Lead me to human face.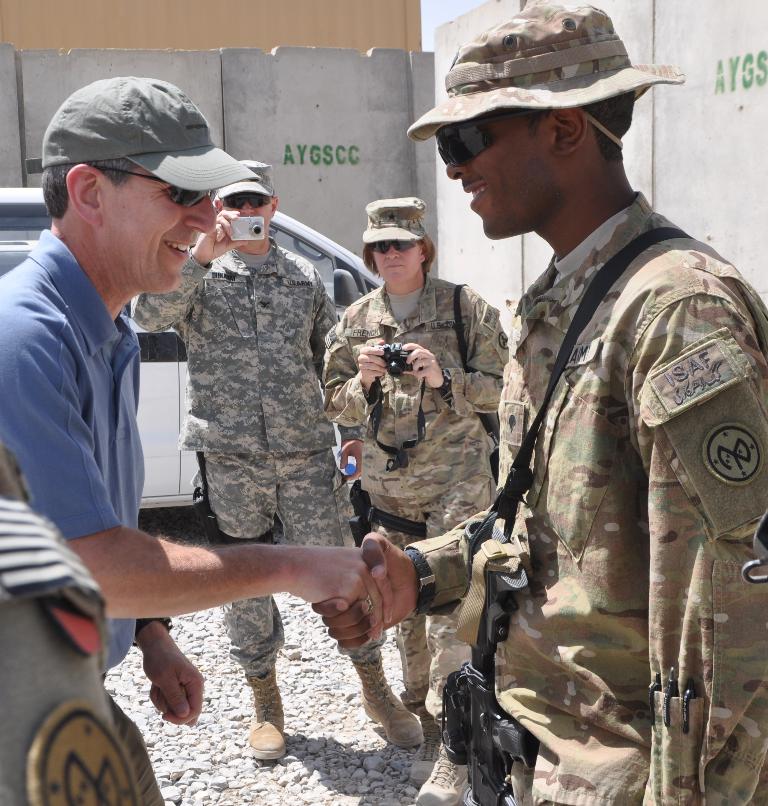
Lead to x1=446, y1=111, x2=545, y2=241.
